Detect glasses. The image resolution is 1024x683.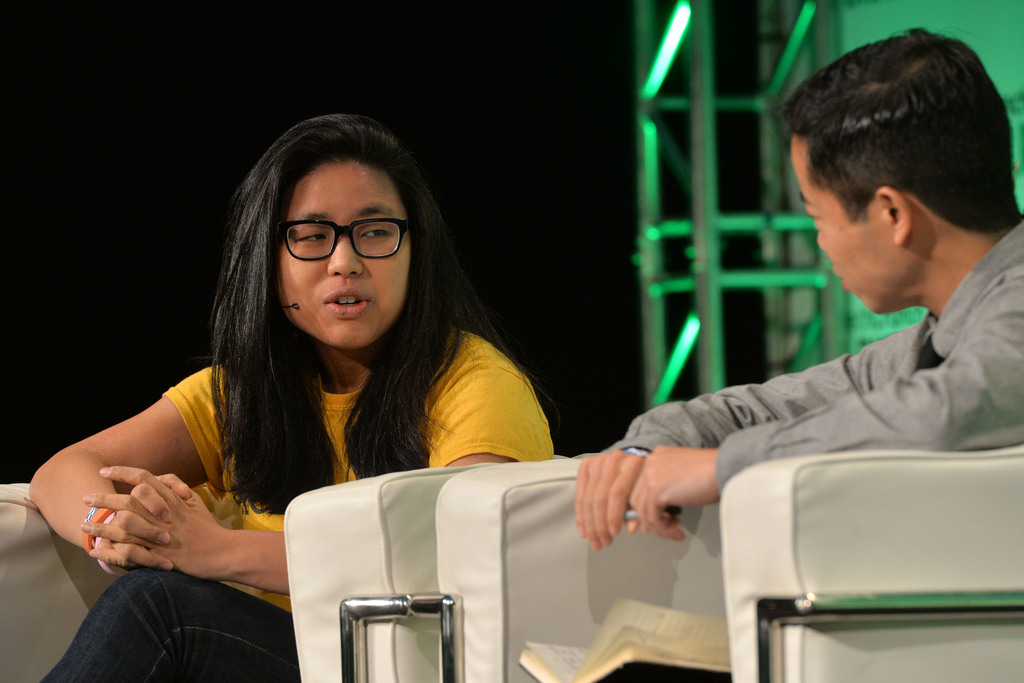
262/211/404/266.
